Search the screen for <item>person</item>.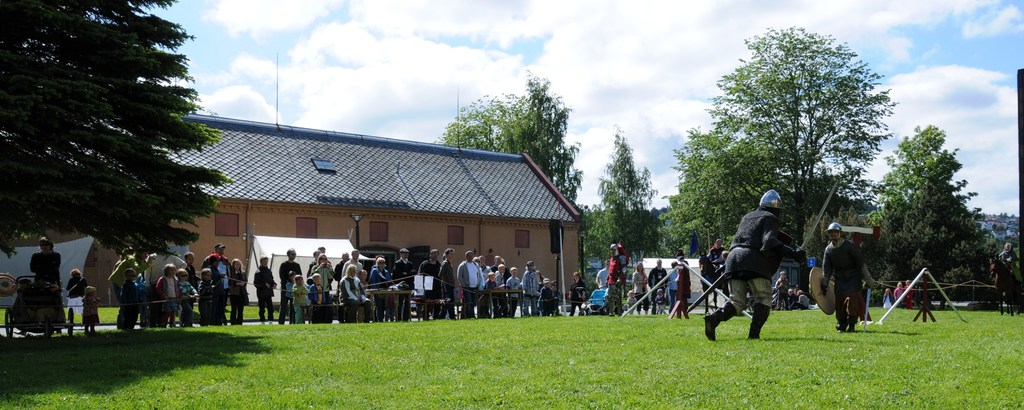
Found at 724, 185, 802, 344.
